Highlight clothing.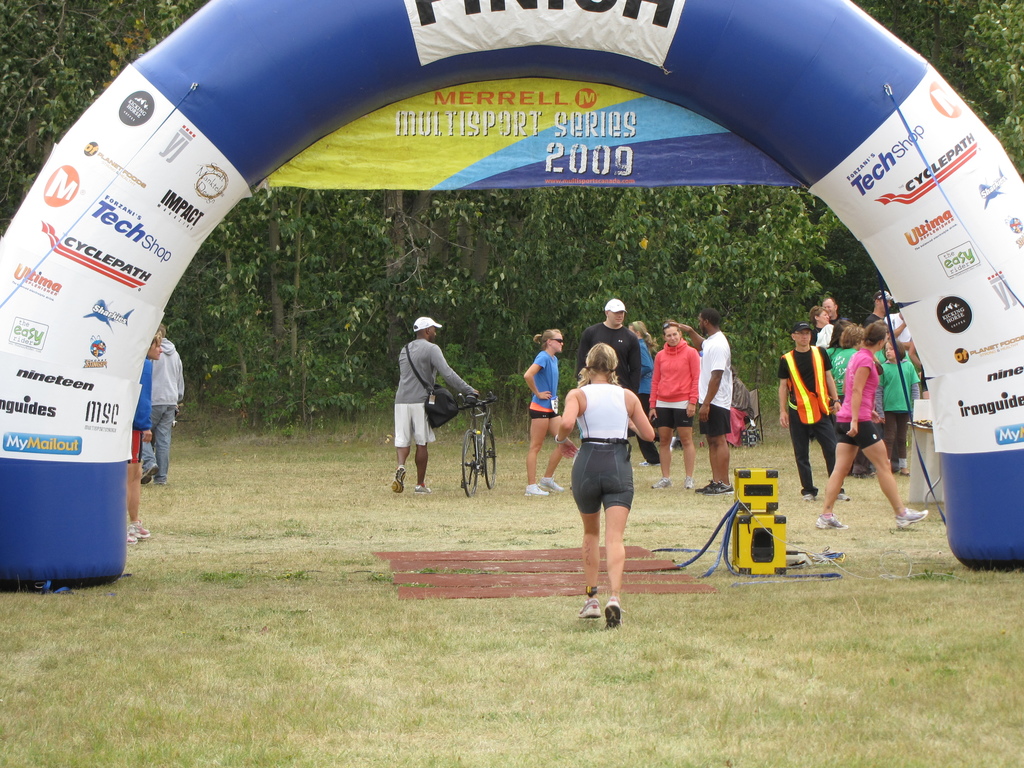
Highlighted region: <box>393,341,475,444</box>.
